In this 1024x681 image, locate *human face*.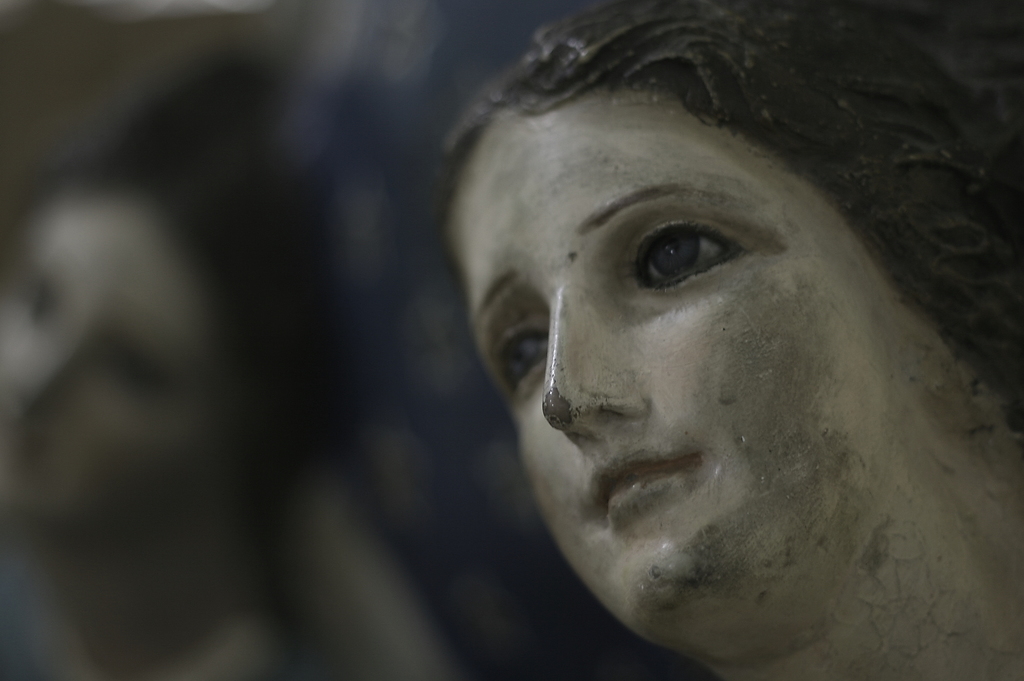
Bounding box: (451,108,924,627).
